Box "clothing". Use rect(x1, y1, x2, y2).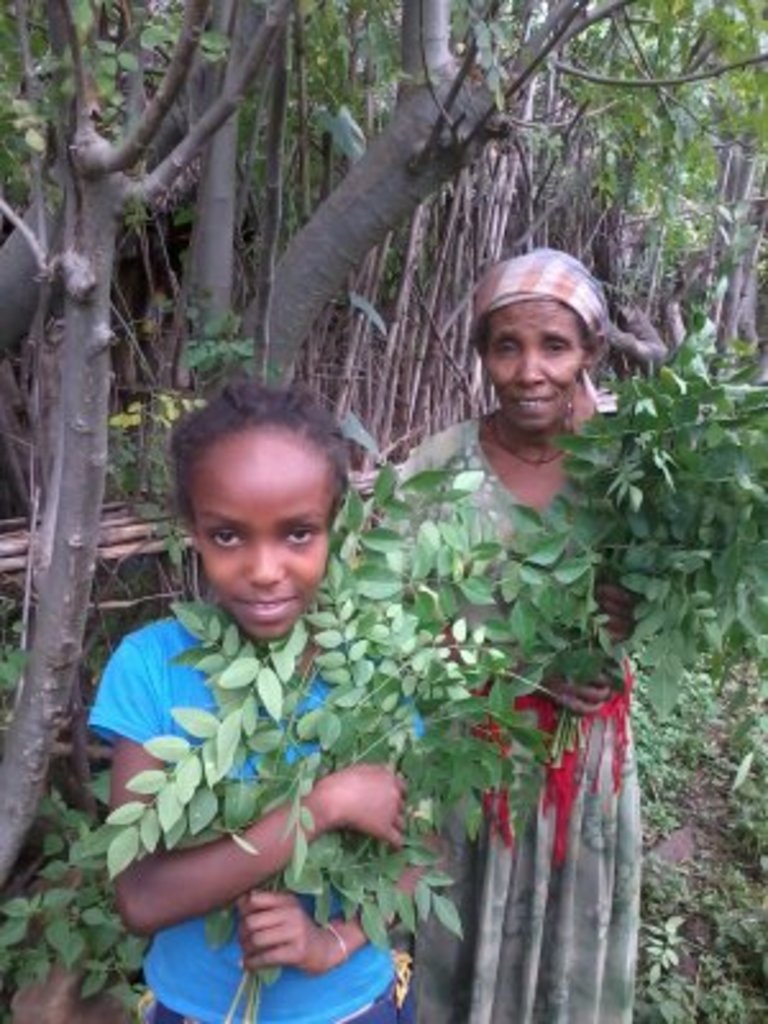
rect(61, 609, 479, 1011).
